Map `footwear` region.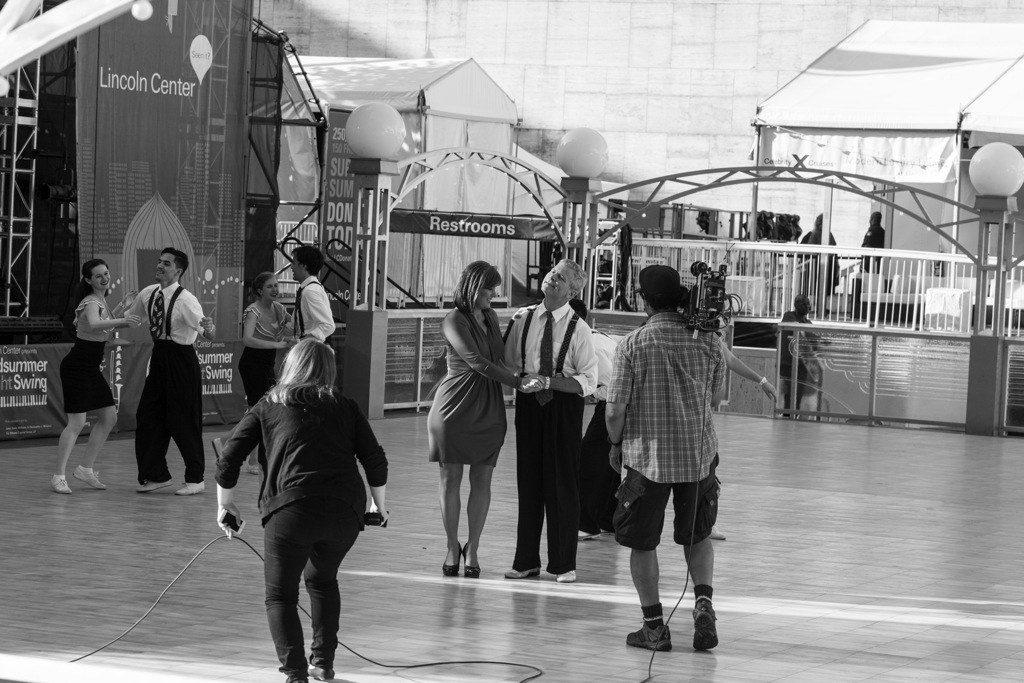
Mapped to crop(305, 667, 333, 680).
